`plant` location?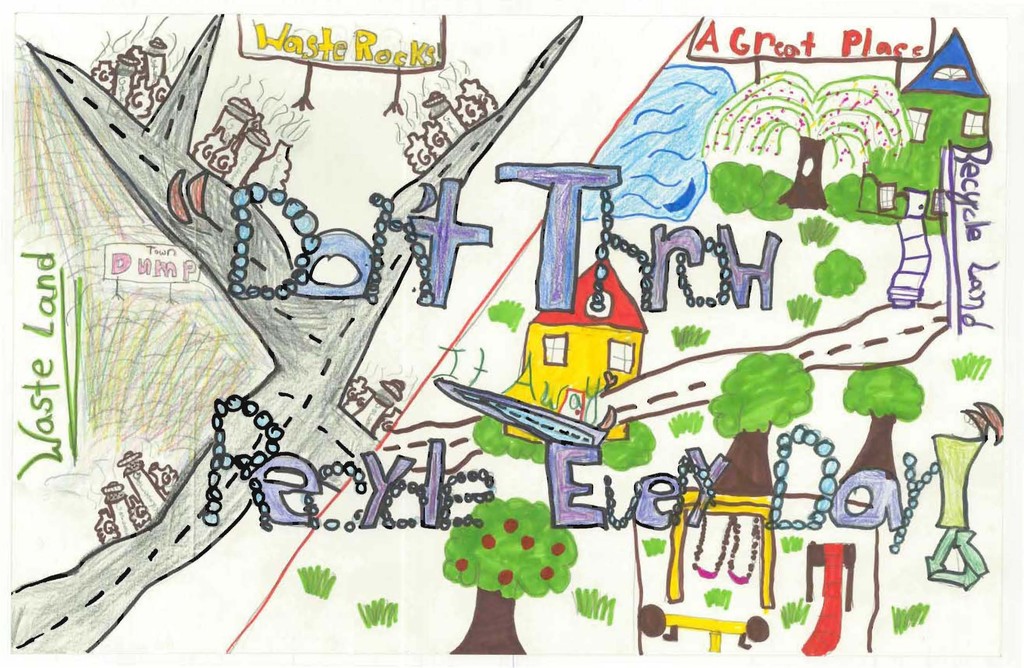
region(785, 288, 816, 320)
